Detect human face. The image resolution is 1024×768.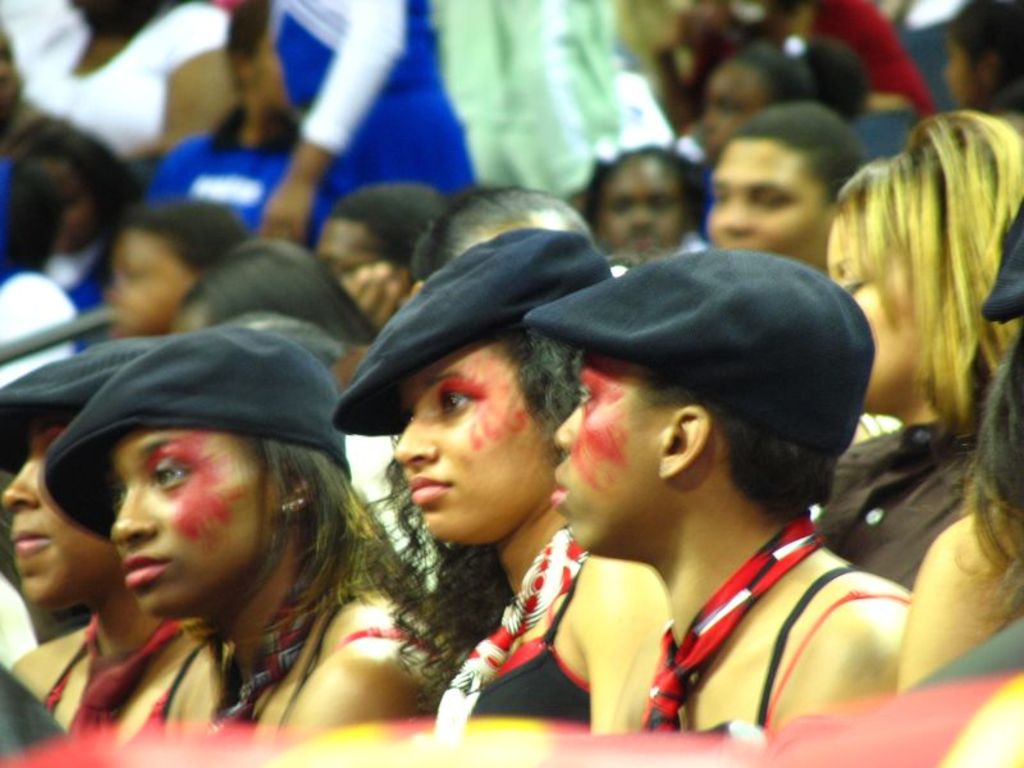
region(950, 33, 997, 123).
